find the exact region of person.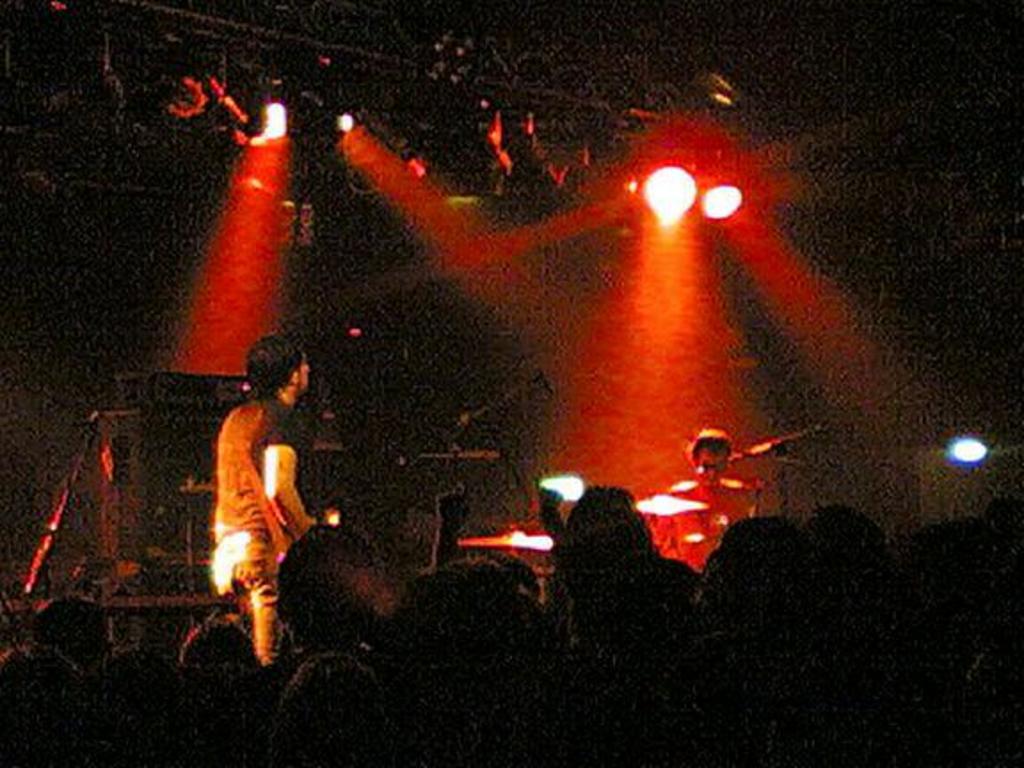
Exact region: left=192, top=329, right=315, bottom=676.
